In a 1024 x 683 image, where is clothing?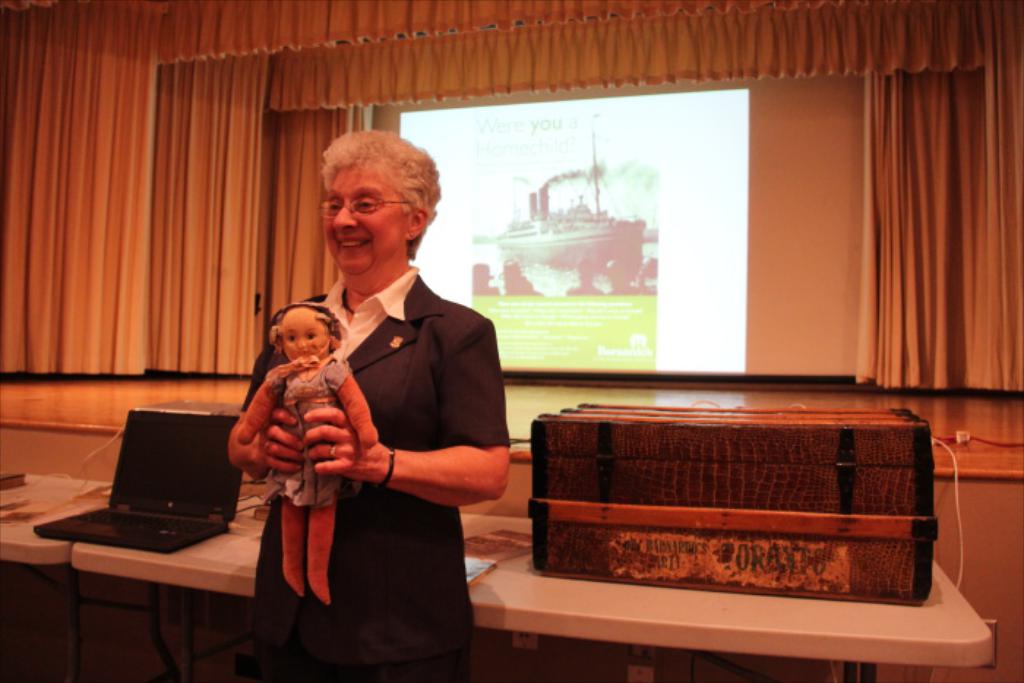
bbox(268, 348, 382, 518).
